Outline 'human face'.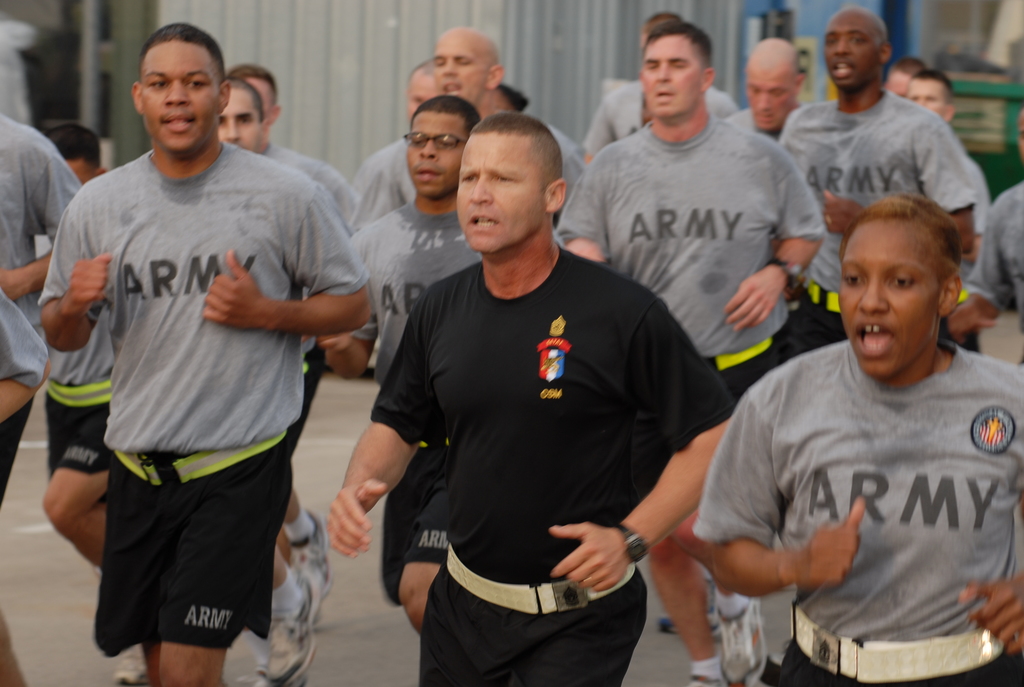
Outline: {"left": 218, "top": 91, "right": 262, "bottom": 150}.
